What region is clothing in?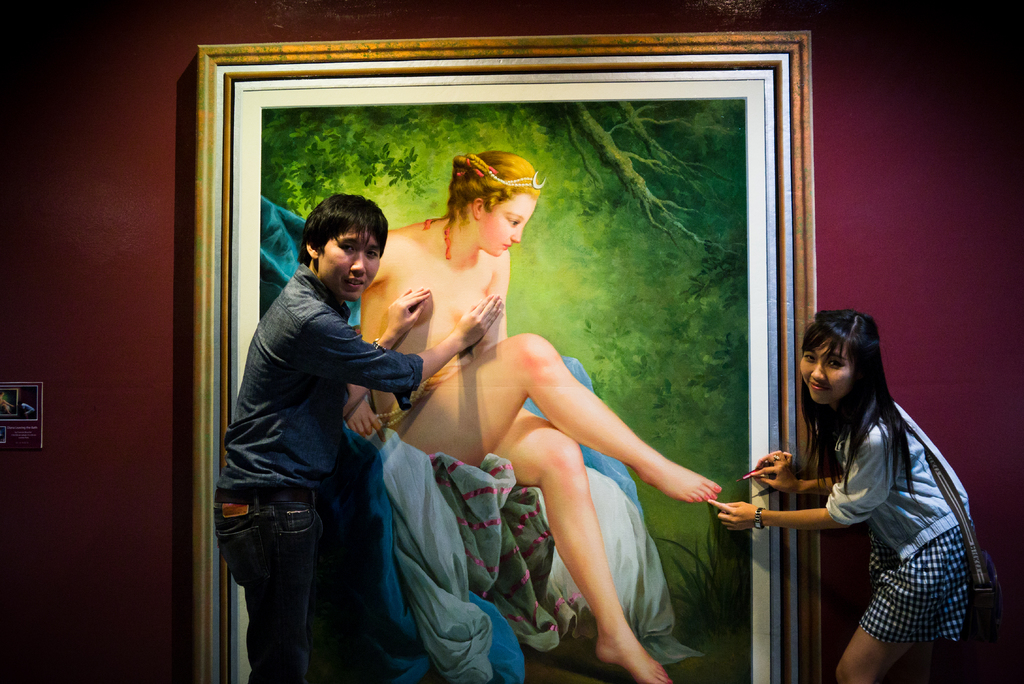
x1=822 y1=384 x2=975 y2=649.
